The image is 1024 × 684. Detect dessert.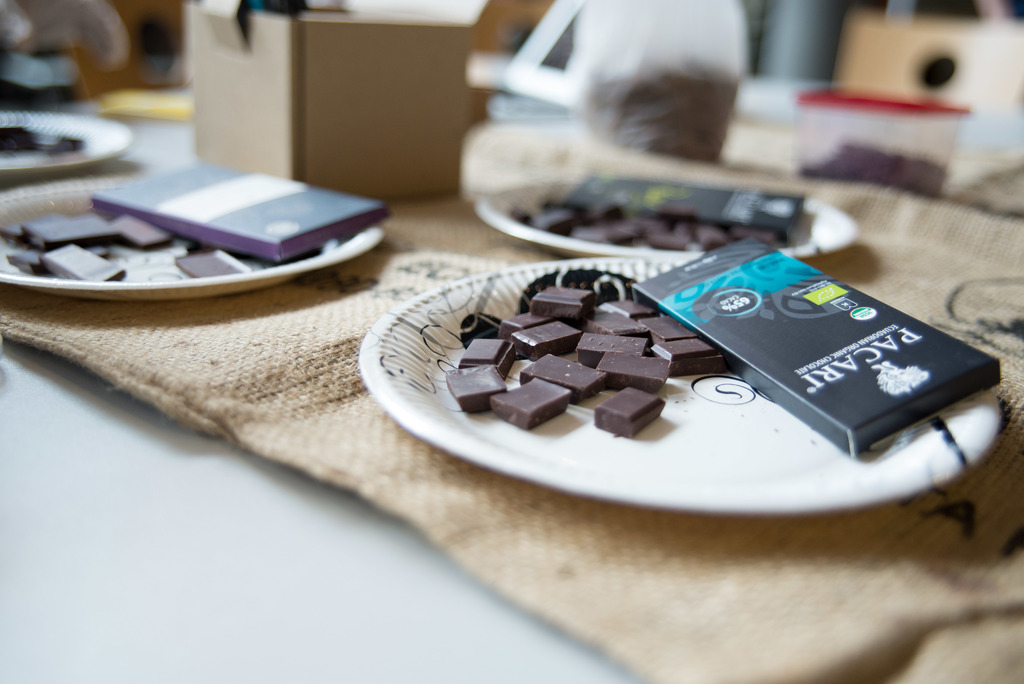
Detection: 513 317 575 355.
